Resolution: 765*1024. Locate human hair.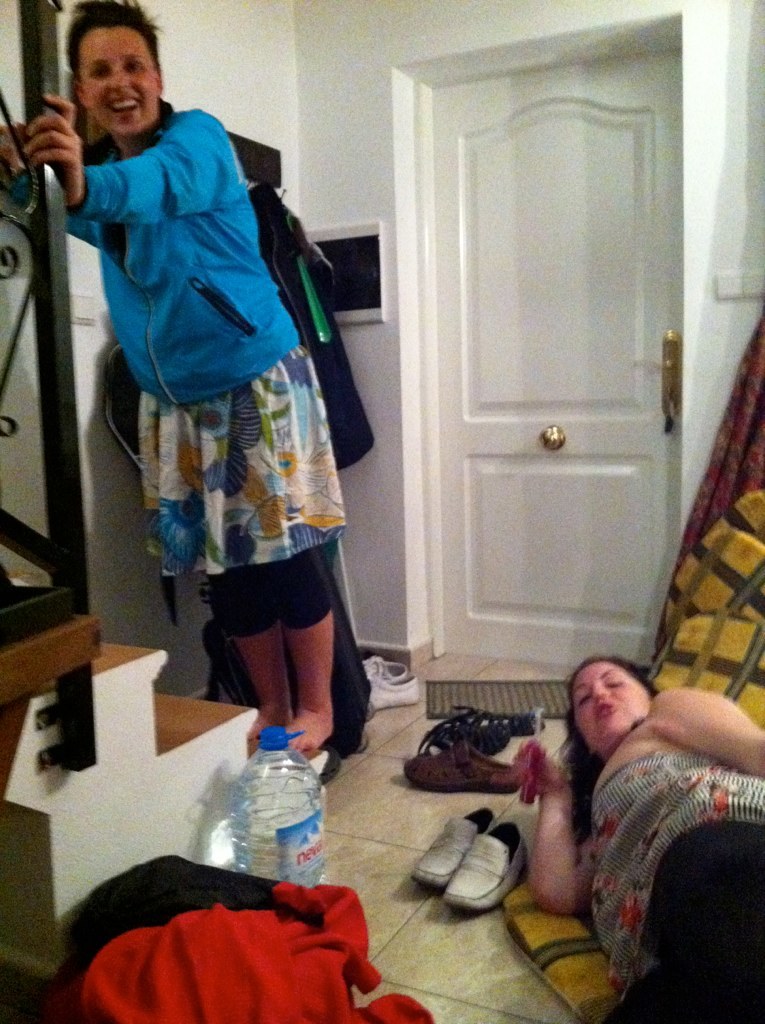
Rect(556, 654, 654, 837).
